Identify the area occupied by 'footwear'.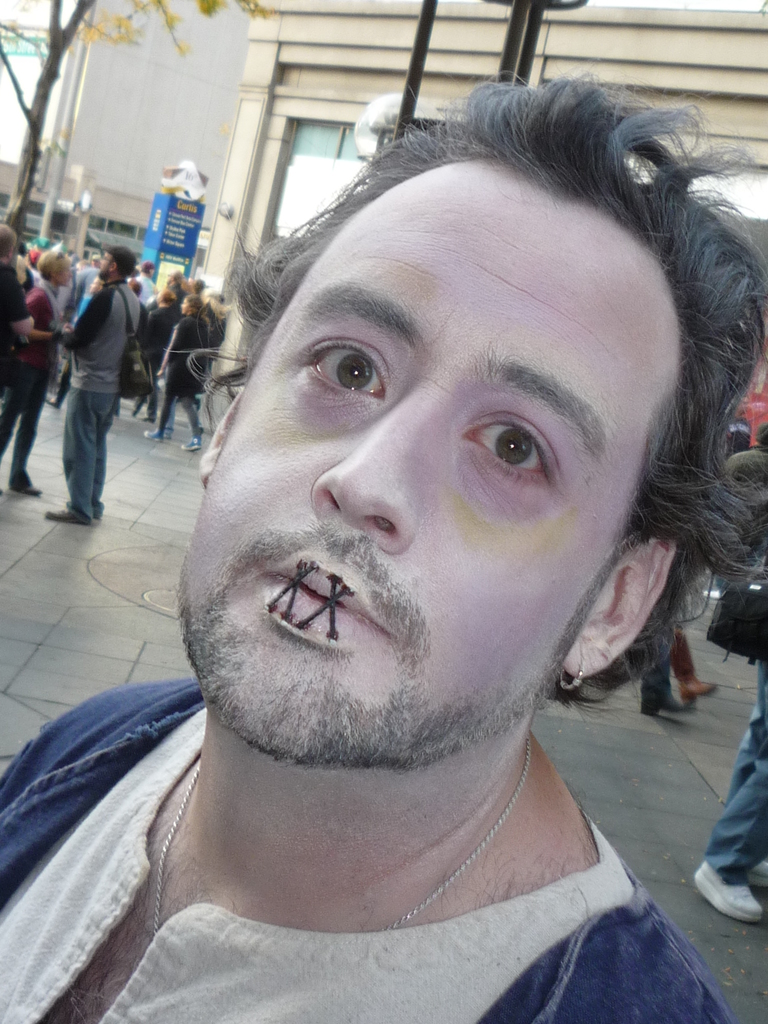
Area: [x1=140, y1=424, x2=168, y2=442].
